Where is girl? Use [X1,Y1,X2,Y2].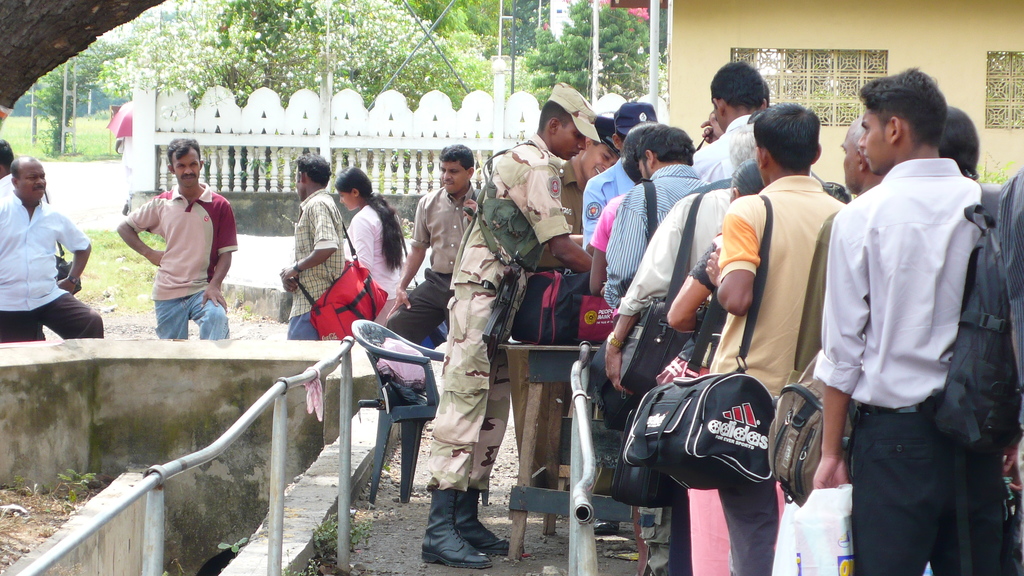
[331,163,406,325].
